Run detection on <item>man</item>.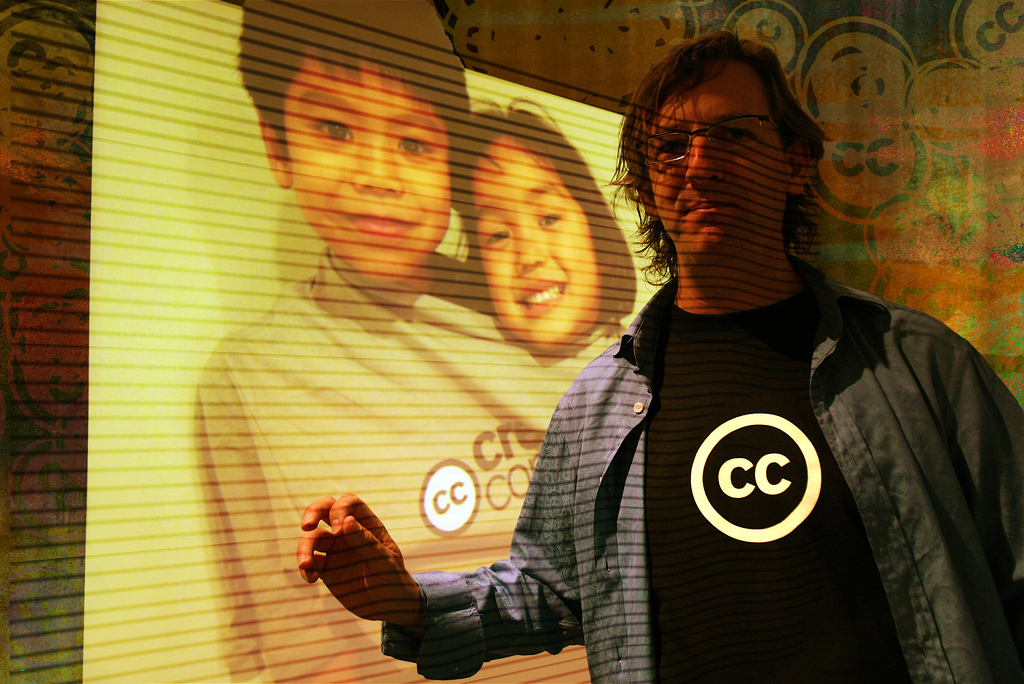
Result: (467,32,997,664).
